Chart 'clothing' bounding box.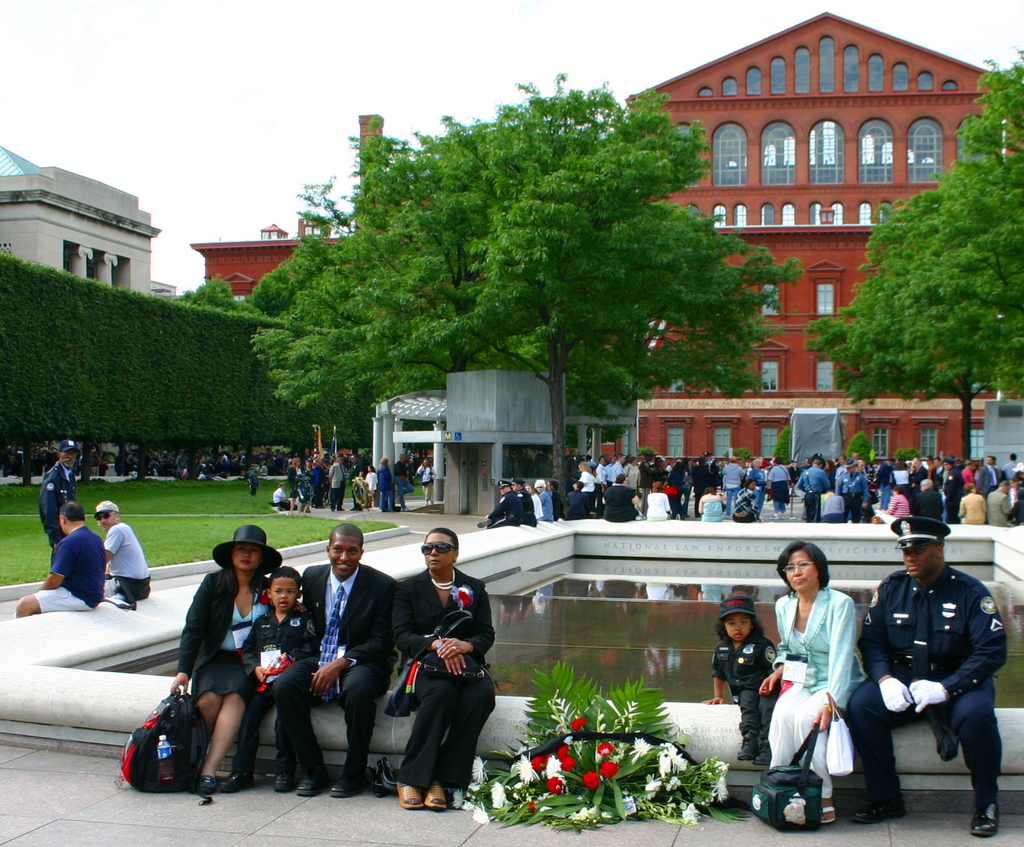
Charted: crop(712, 627, 783, 755).
